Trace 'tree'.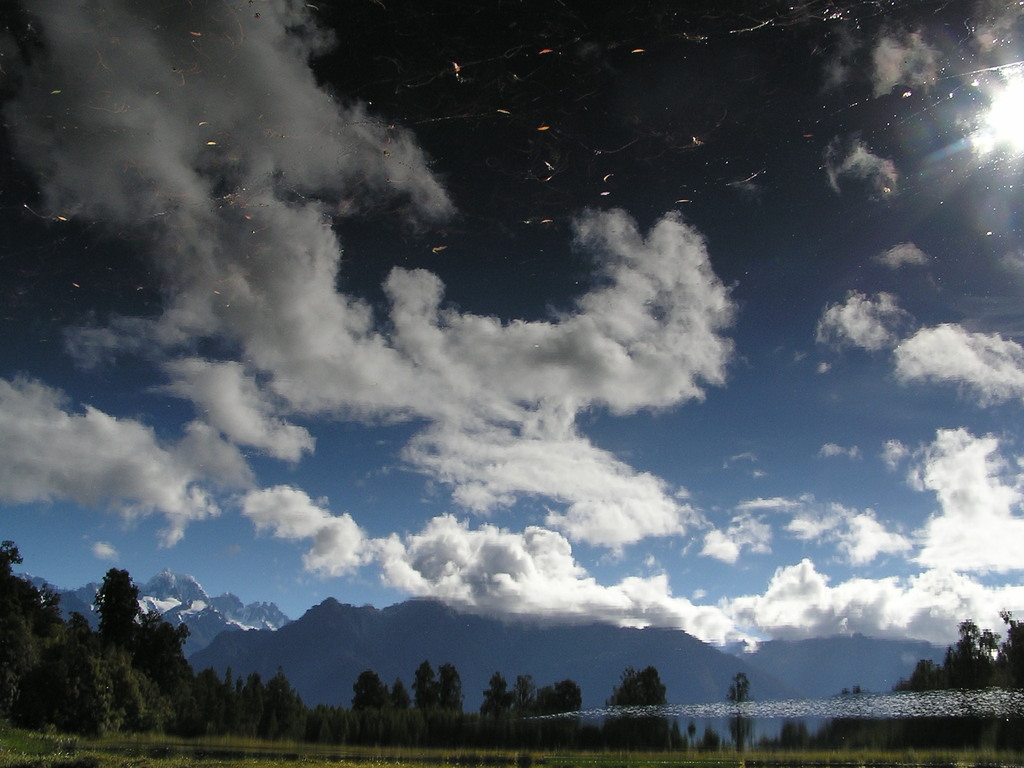
Traced to crop(588, 672, 668, 742).
